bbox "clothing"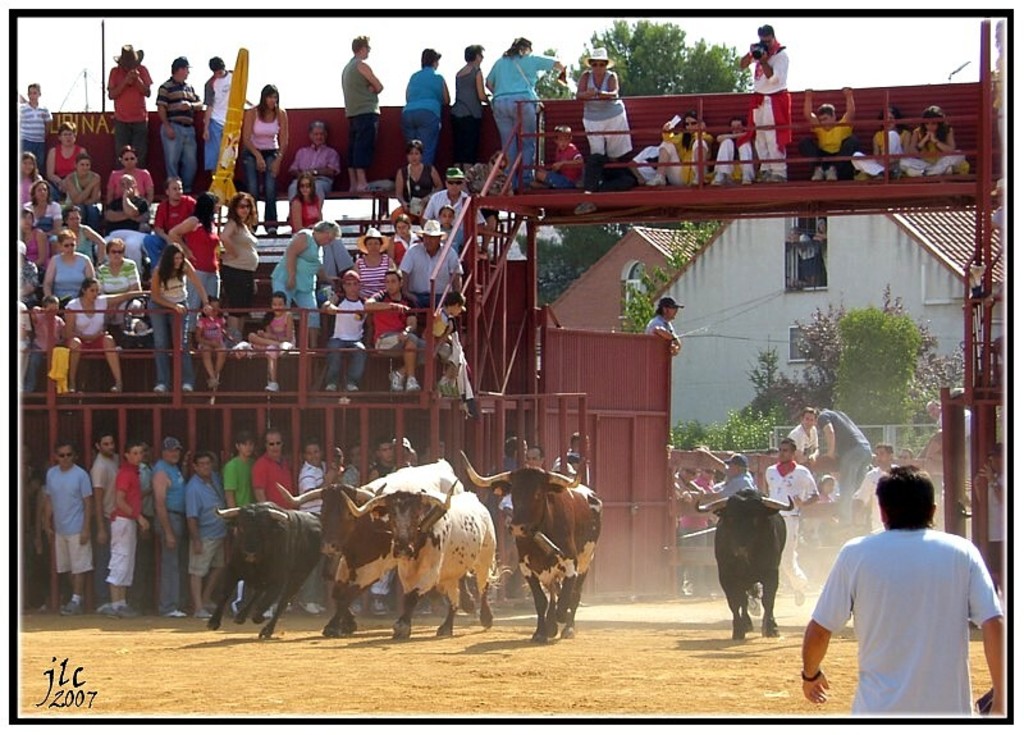
rect(154, 458, 186, 510)
